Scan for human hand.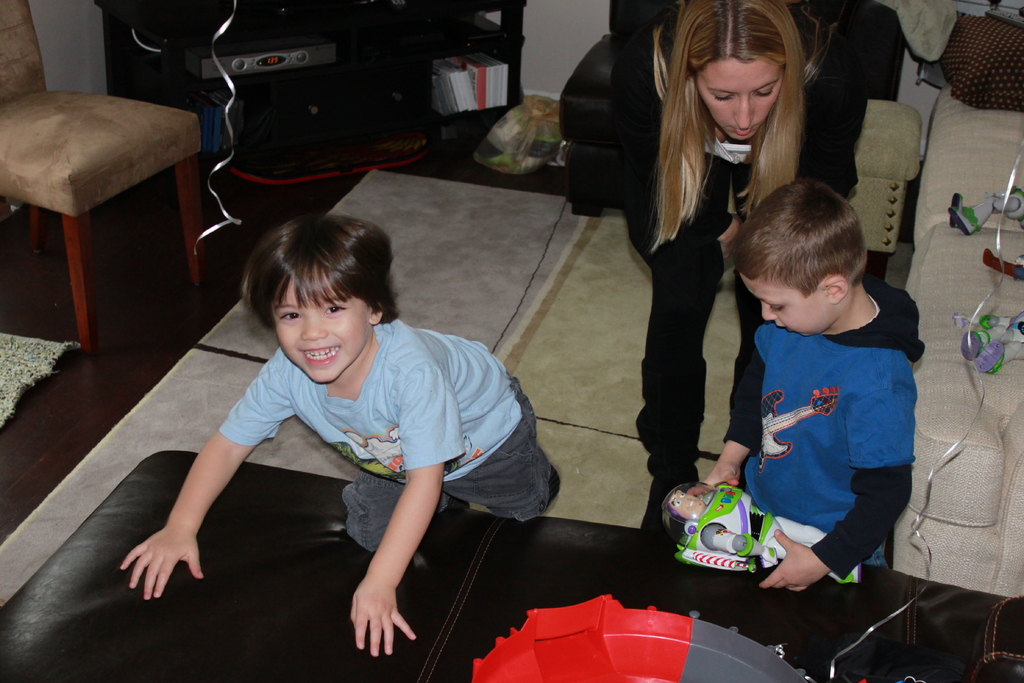
Scan result: 691/458/742/493.
